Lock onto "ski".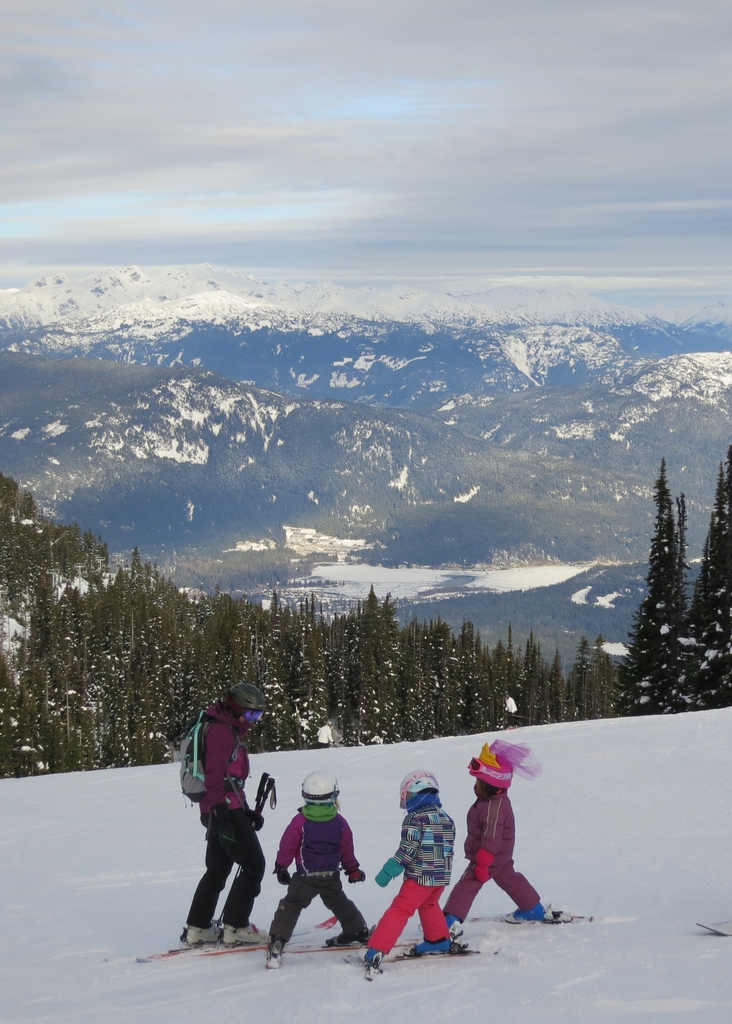
Locked: 140:935:220:965.
